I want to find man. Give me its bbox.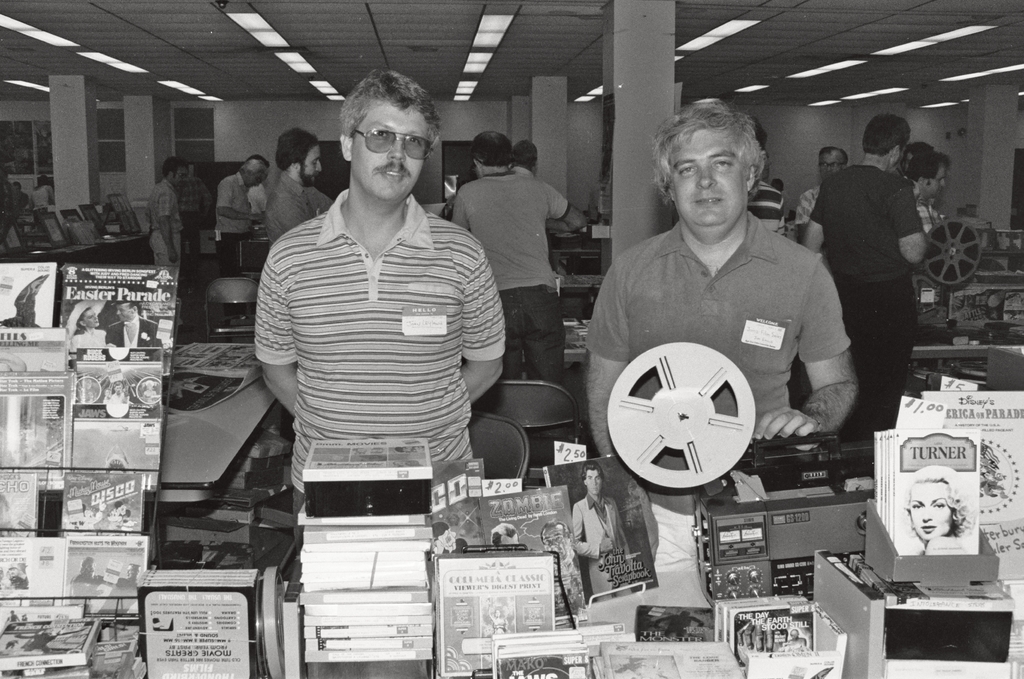
left=747, top=122, right=783, bottom=237.
